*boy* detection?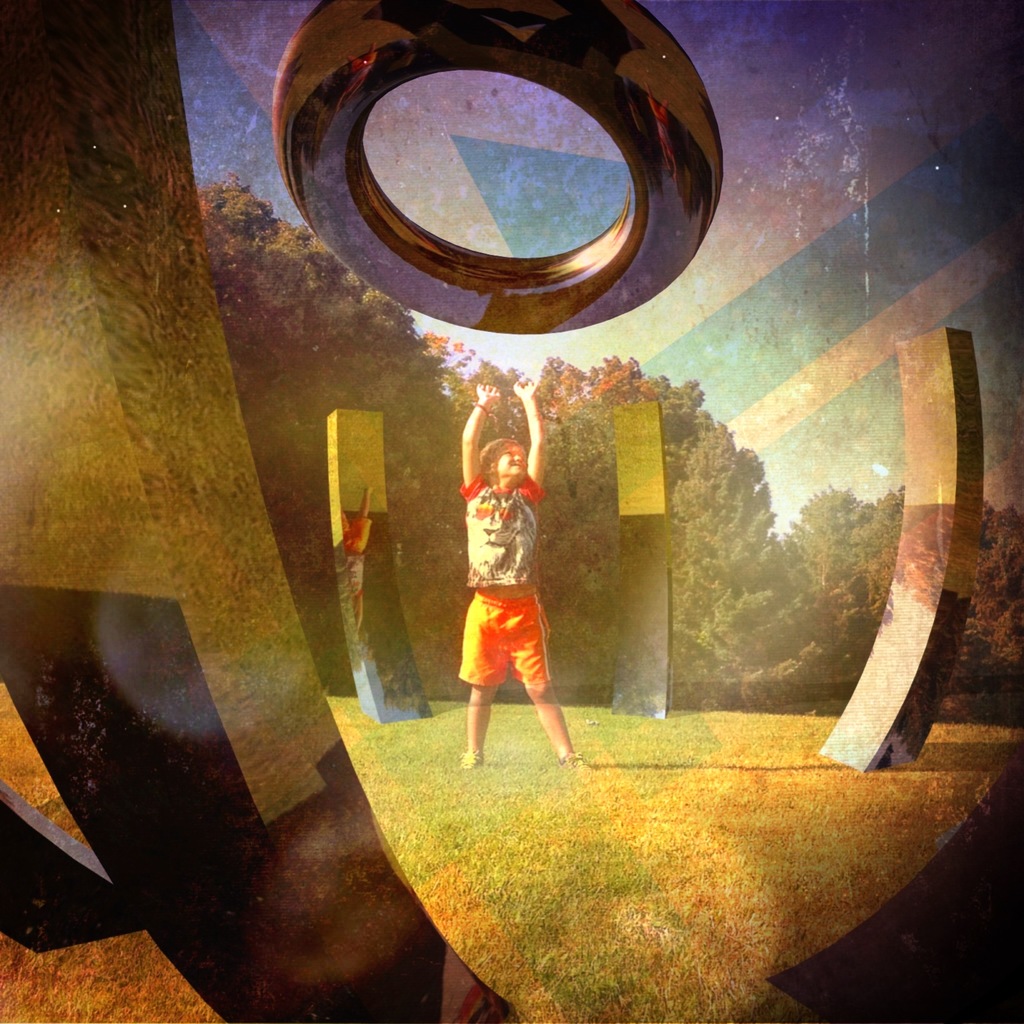
rect(458, 367, 594, 774)
